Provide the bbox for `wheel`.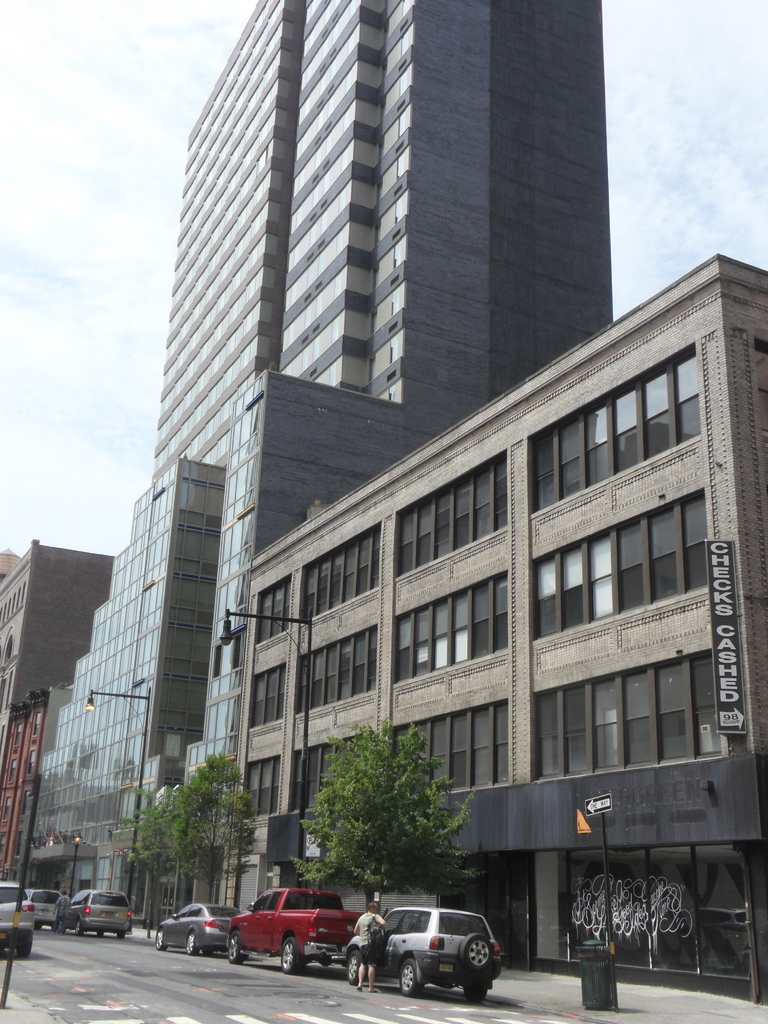
72, 922, 81, 935.
